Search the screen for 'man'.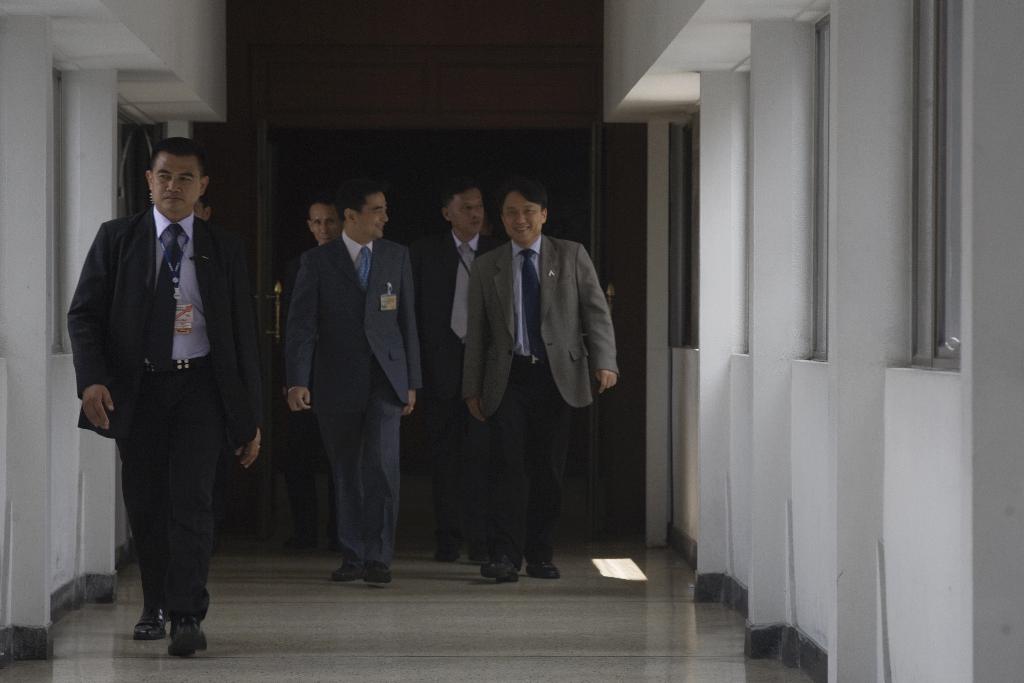
Found at detection(53, 136, 254, 643).
